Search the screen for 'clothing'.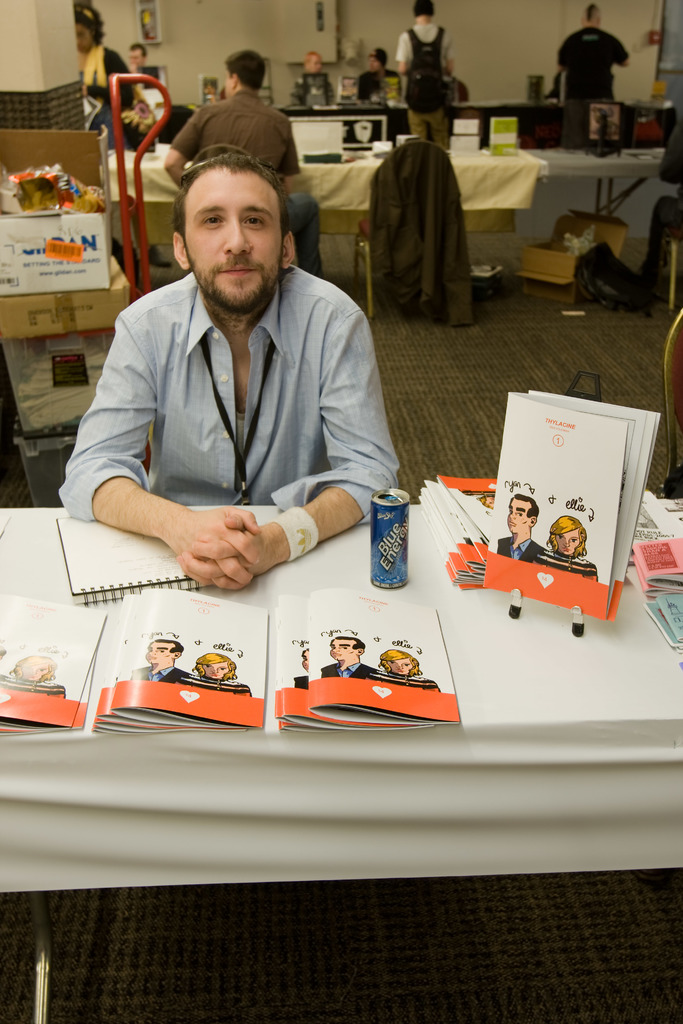
Found at bbox=(561, 29, 630, 101).
